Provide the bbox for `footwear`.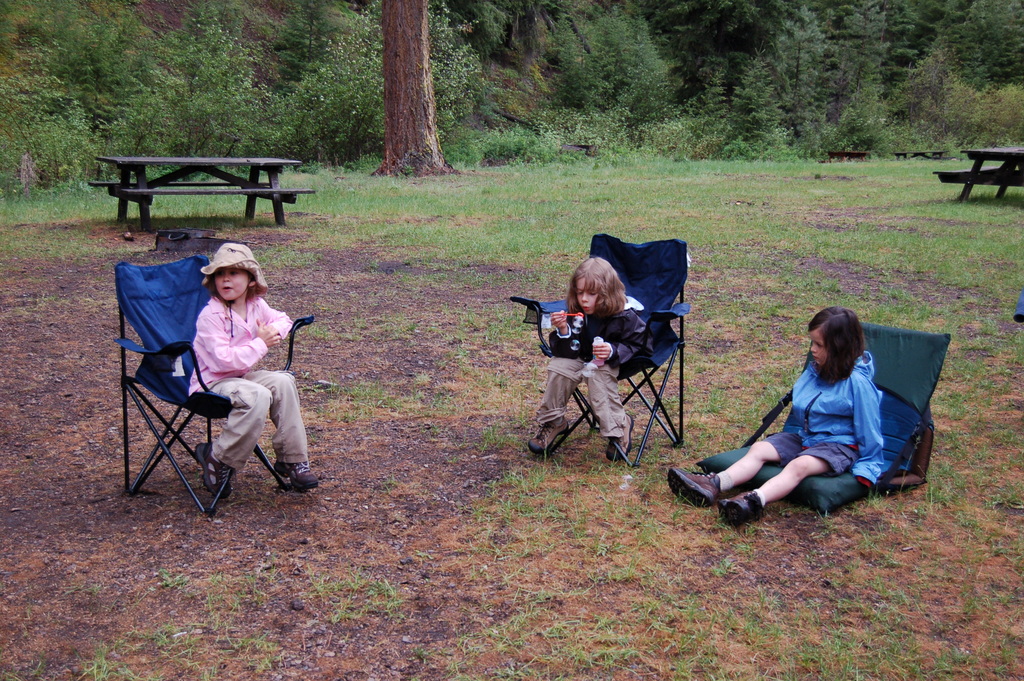
left=721, top=488, right=765, bottom=532.
